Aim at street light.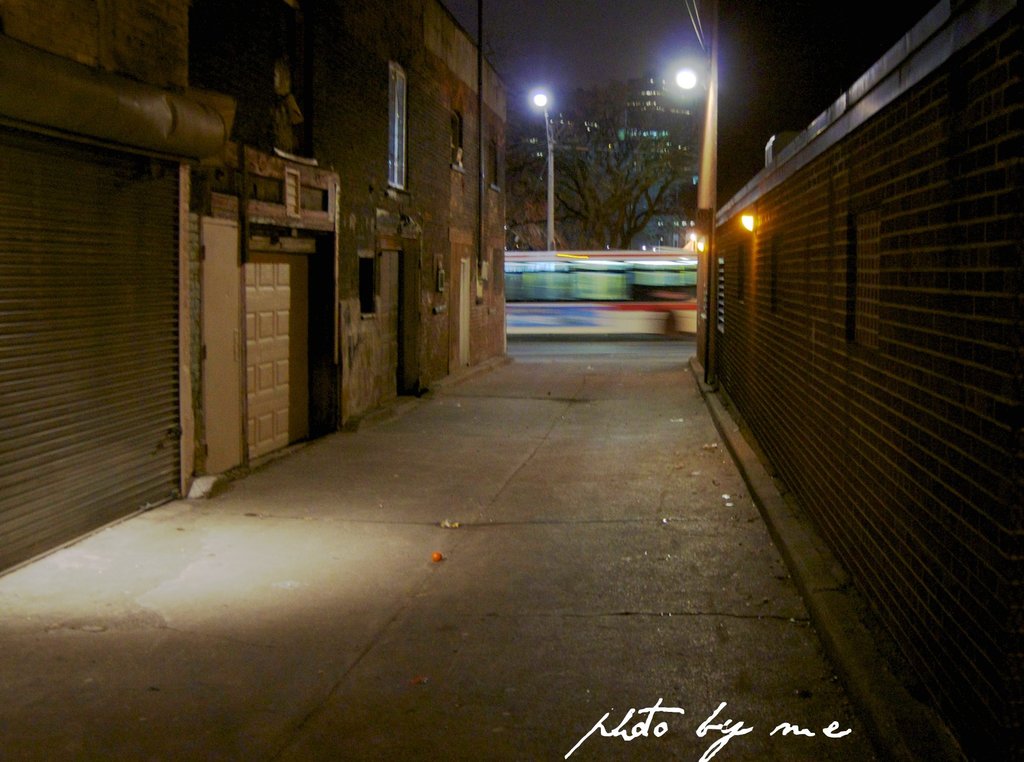
Aimed at <region>668, 13, 717, 344</region>.
